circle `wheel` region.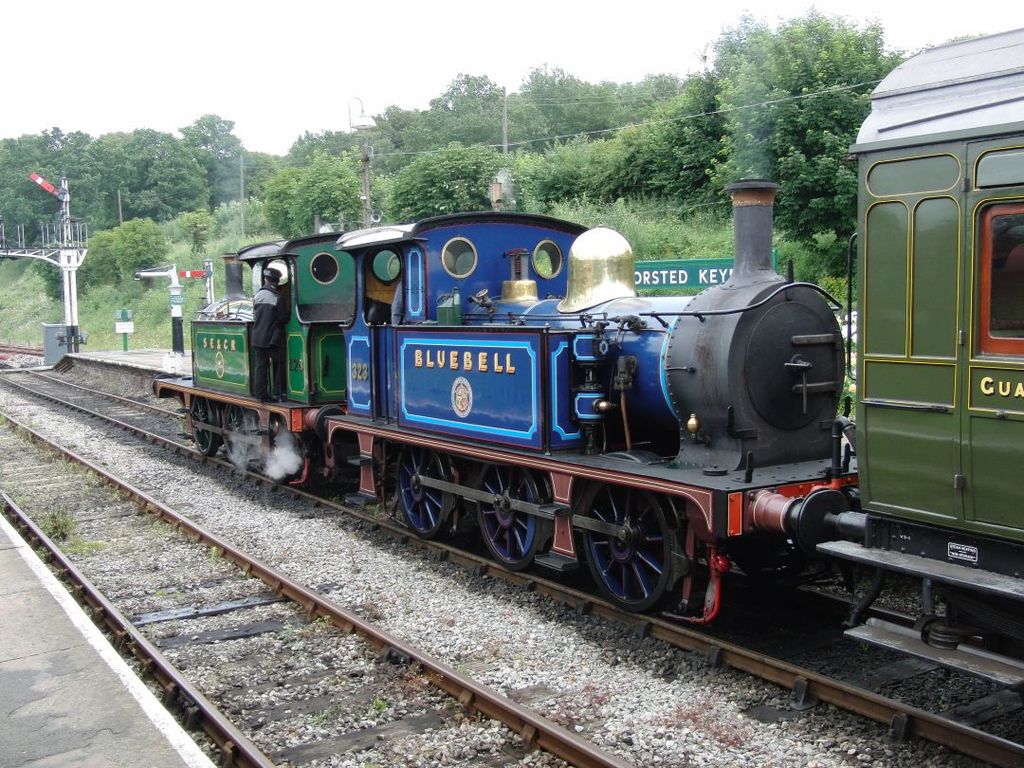
Region: <bbox>578, 489, 685, 614</bbox>.
